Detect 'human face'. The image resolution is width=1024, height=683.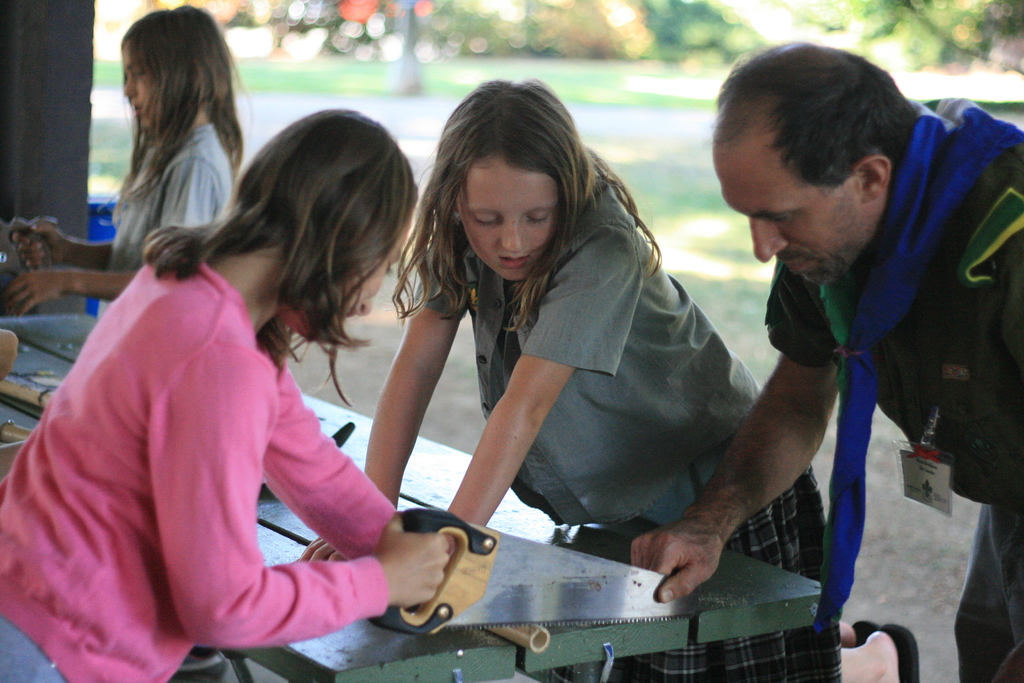
crop(454, 158, 559, 280).
